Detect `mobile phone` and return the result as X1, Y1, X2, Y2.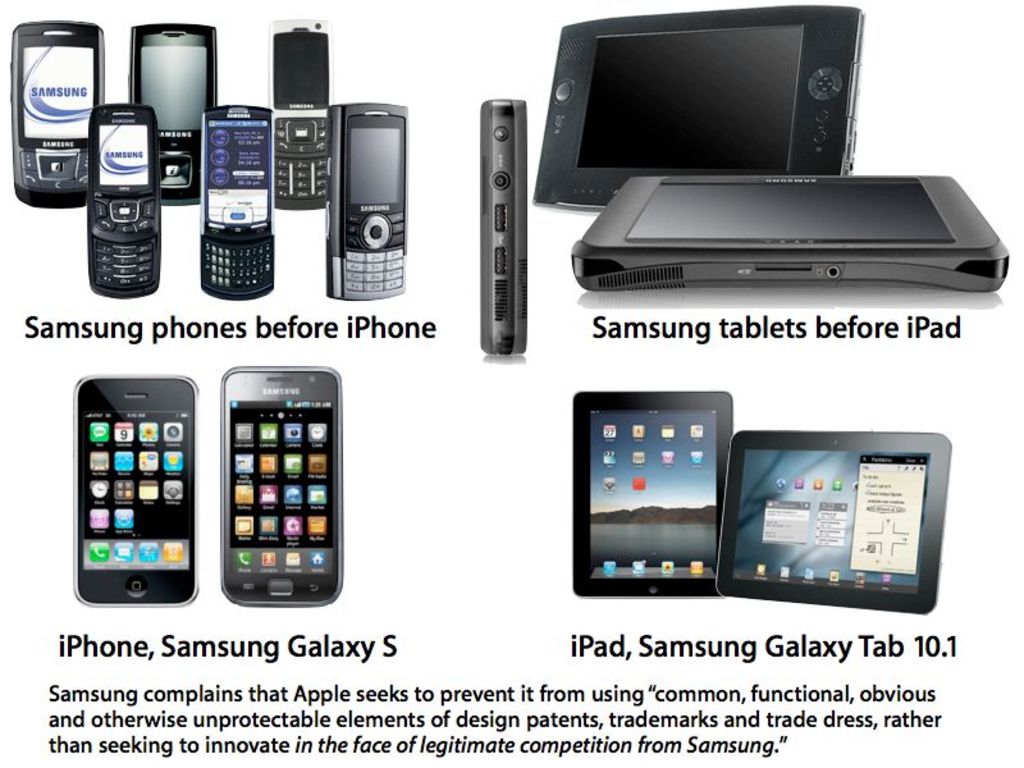
329, 100, 408, 301.
